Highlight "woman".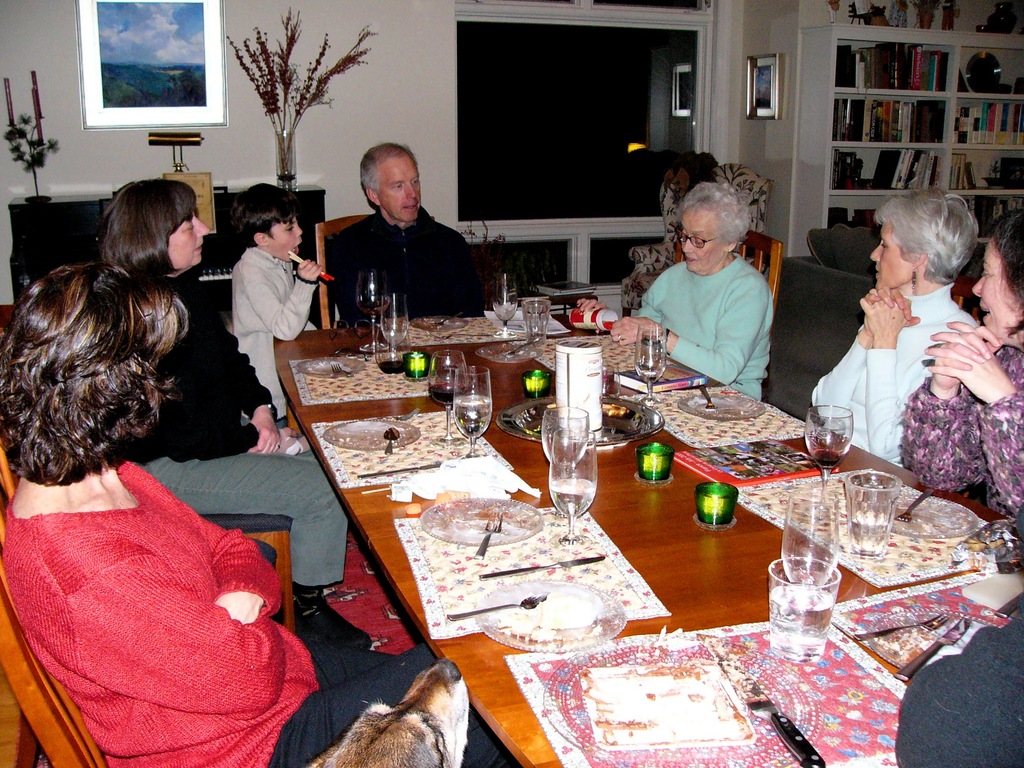
Highlighted region: Rect(812, 185, 976, 468).
